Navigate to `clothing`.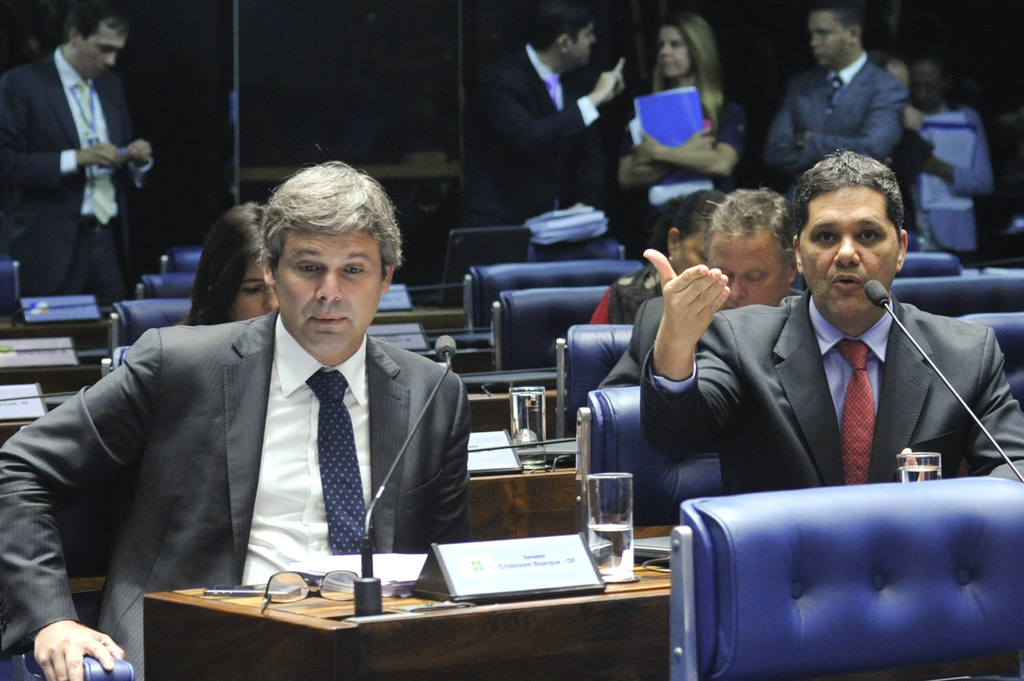
Navigation target: detection(0, 45, 154, 307).
